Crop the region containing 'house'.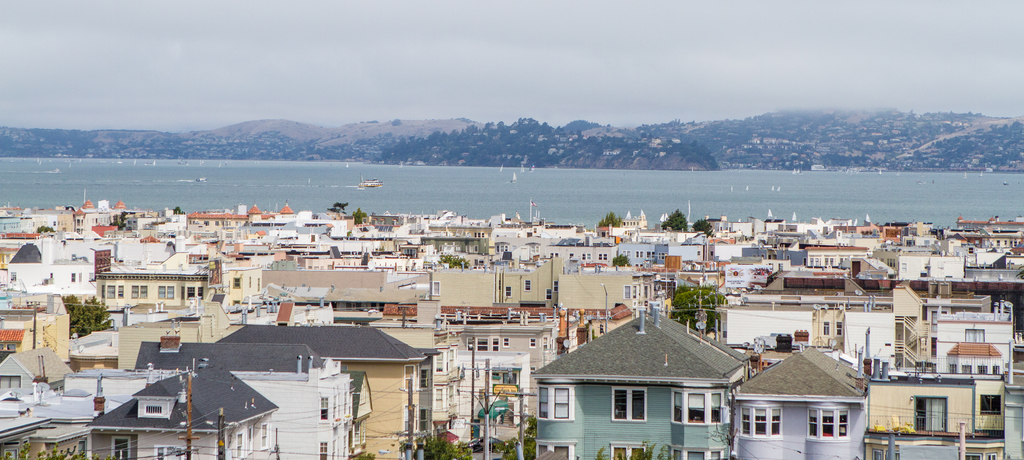
Crop region: bbox=[527, 299, 765, 452].
